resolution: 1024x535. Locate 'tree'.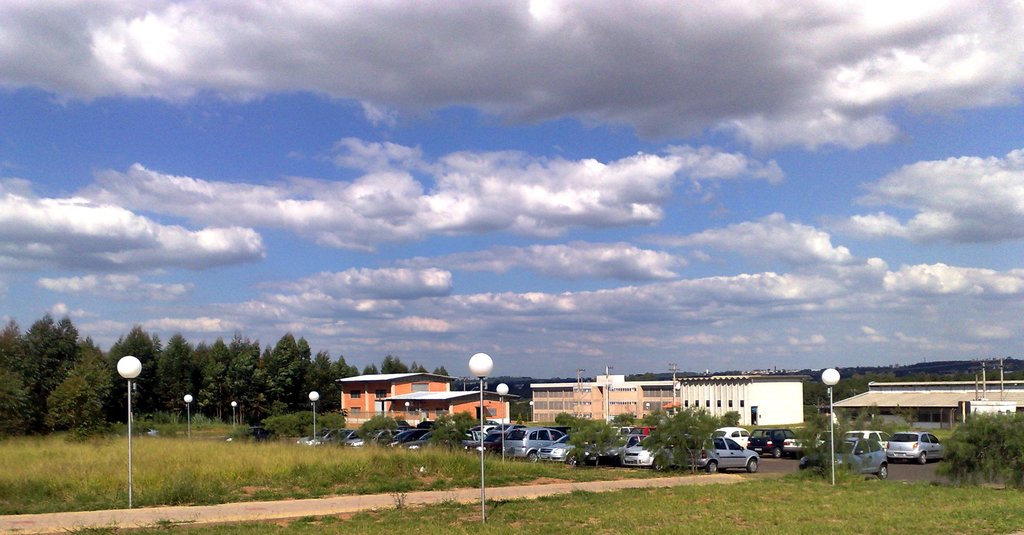
326:350:365:382.
